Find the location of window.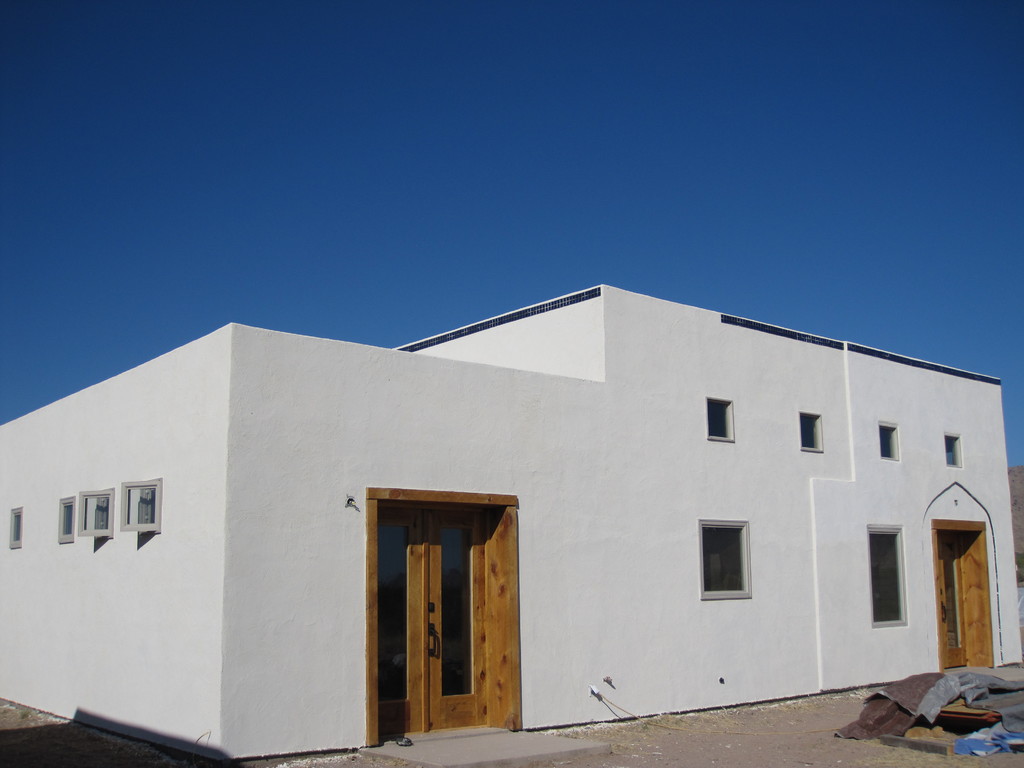
Location: [6,504,28,550].
